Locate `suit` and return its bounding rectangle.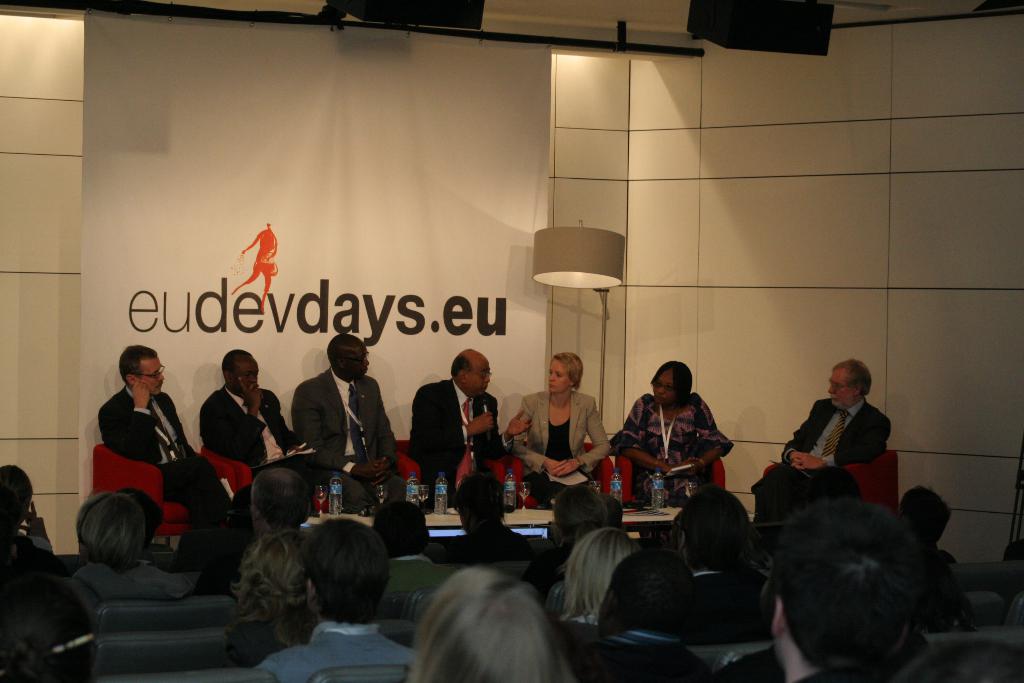
(292,372,409,504).
